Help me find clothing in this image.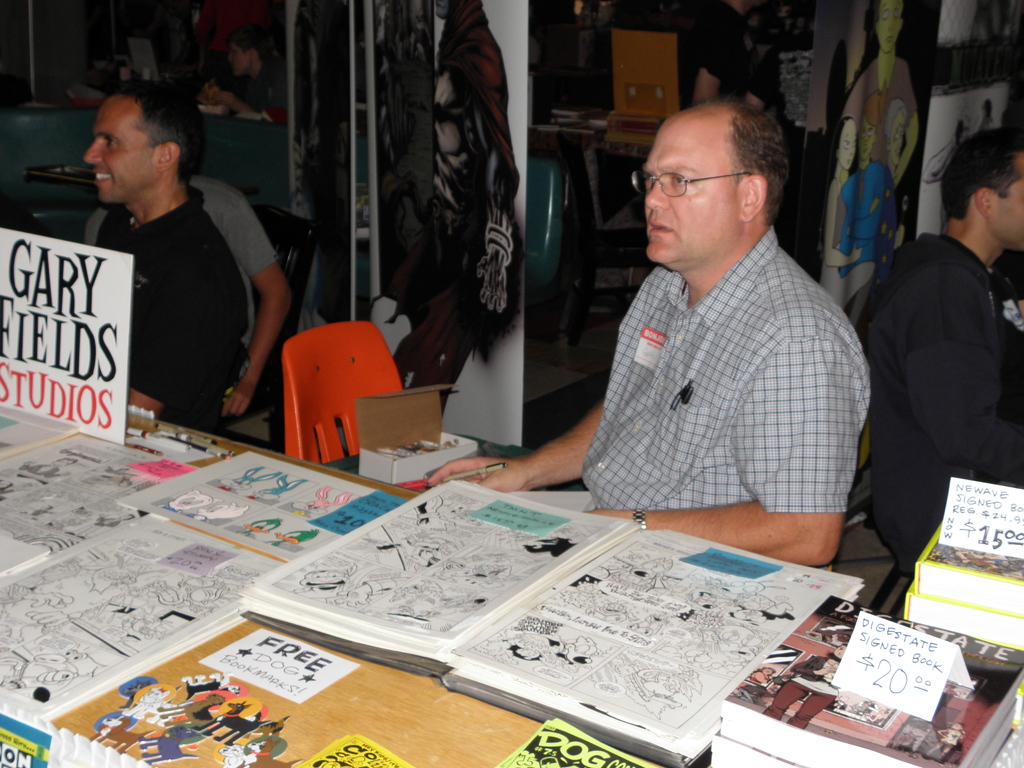
Found it: x1=85, y1=171, x2=281, y2=428.
